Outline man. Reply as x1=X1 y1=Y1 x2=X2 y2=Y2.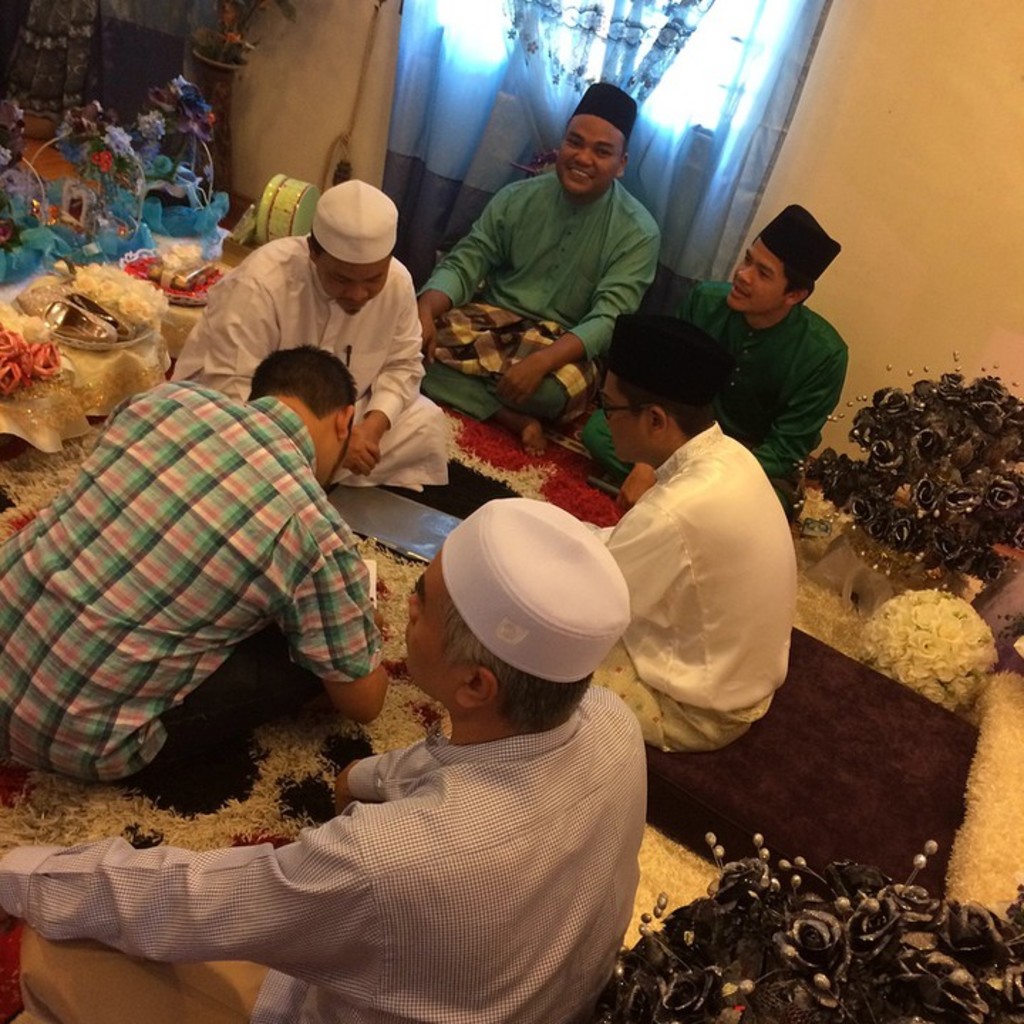
x1=575 y1=304 x2=794 y2=751.
